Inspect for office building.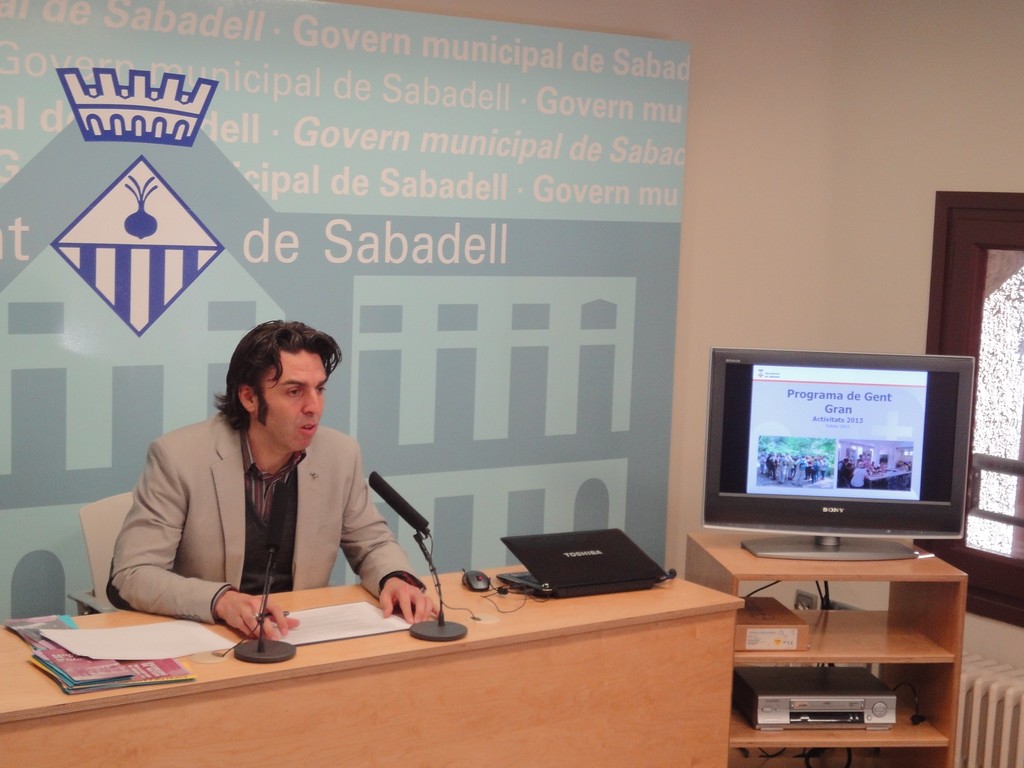
Inspection: region(0, 0, 1023, 765).
